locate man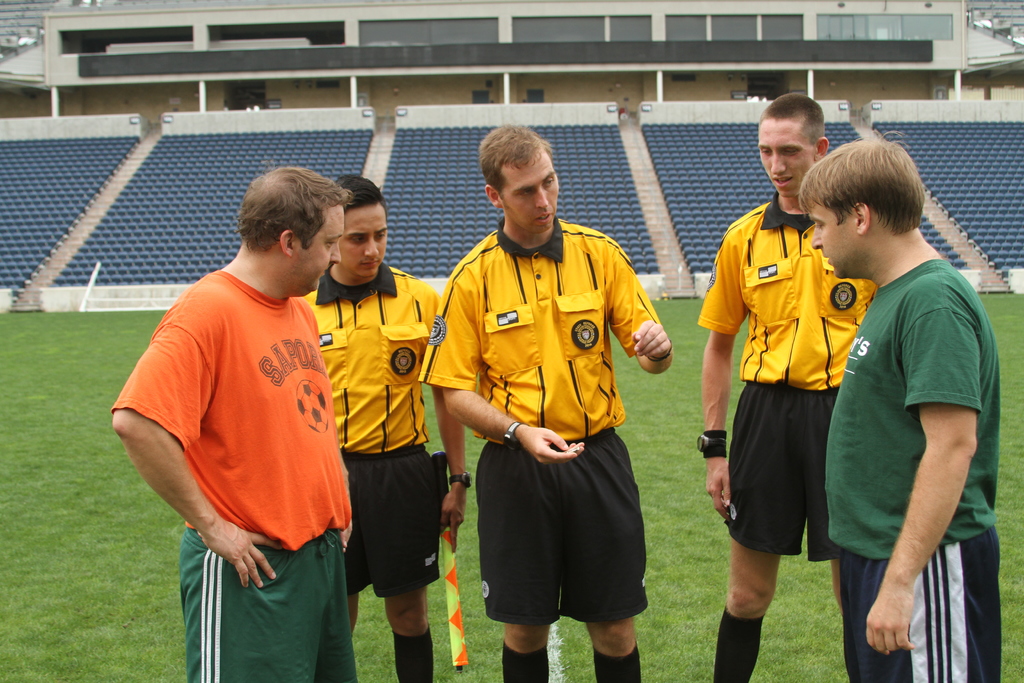
locate(305, 175, 474, 682)
